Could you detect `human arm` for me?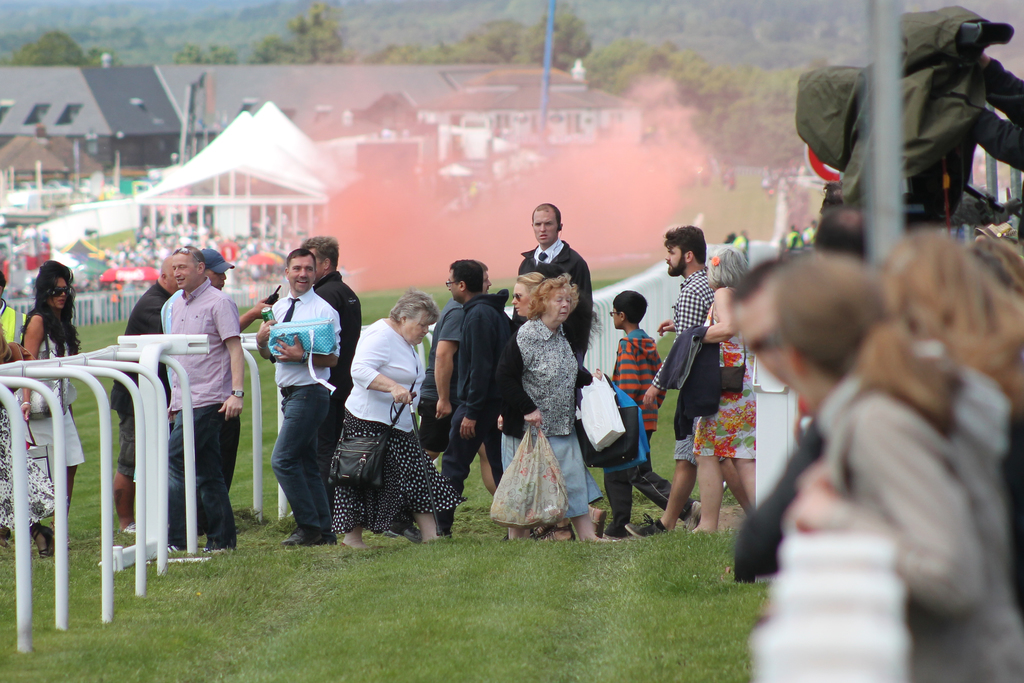
Detection result: 976:106:1023:173.
